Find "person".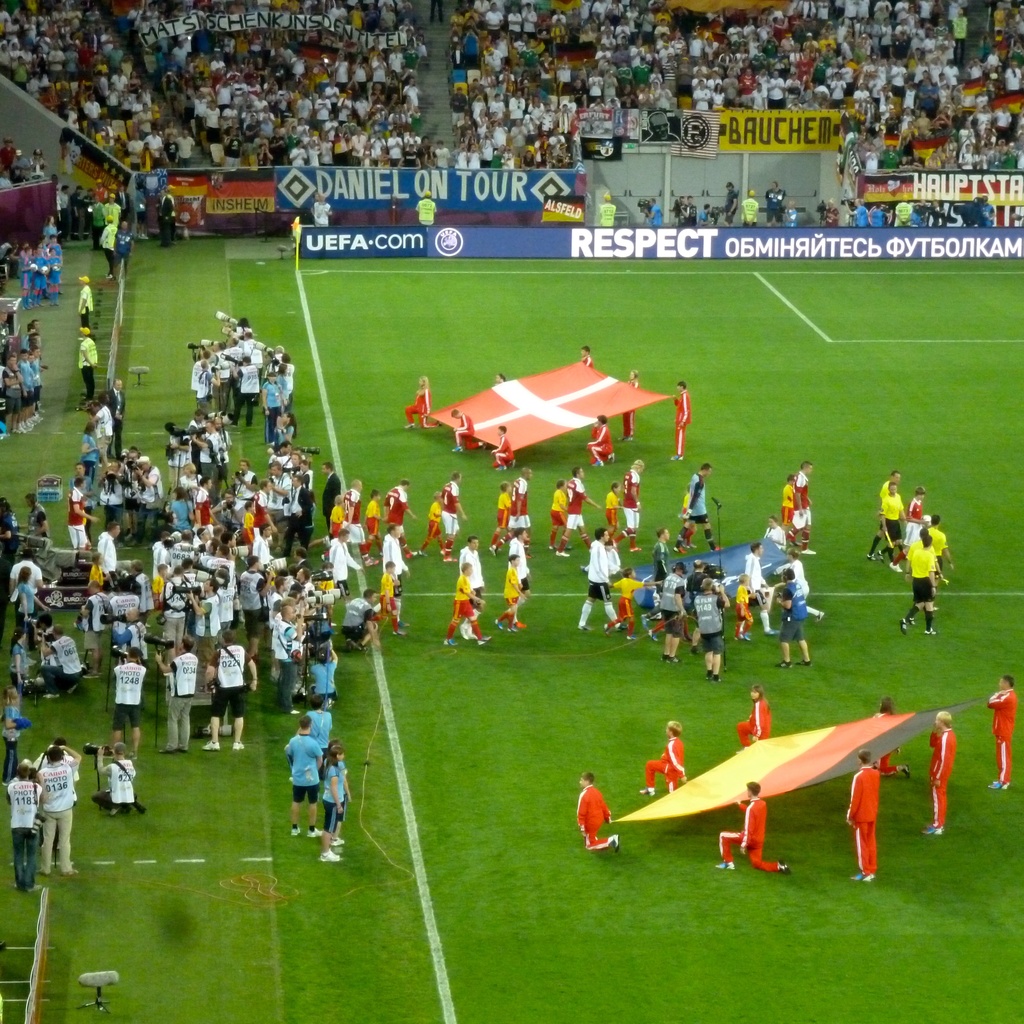
343:588:378:650.
